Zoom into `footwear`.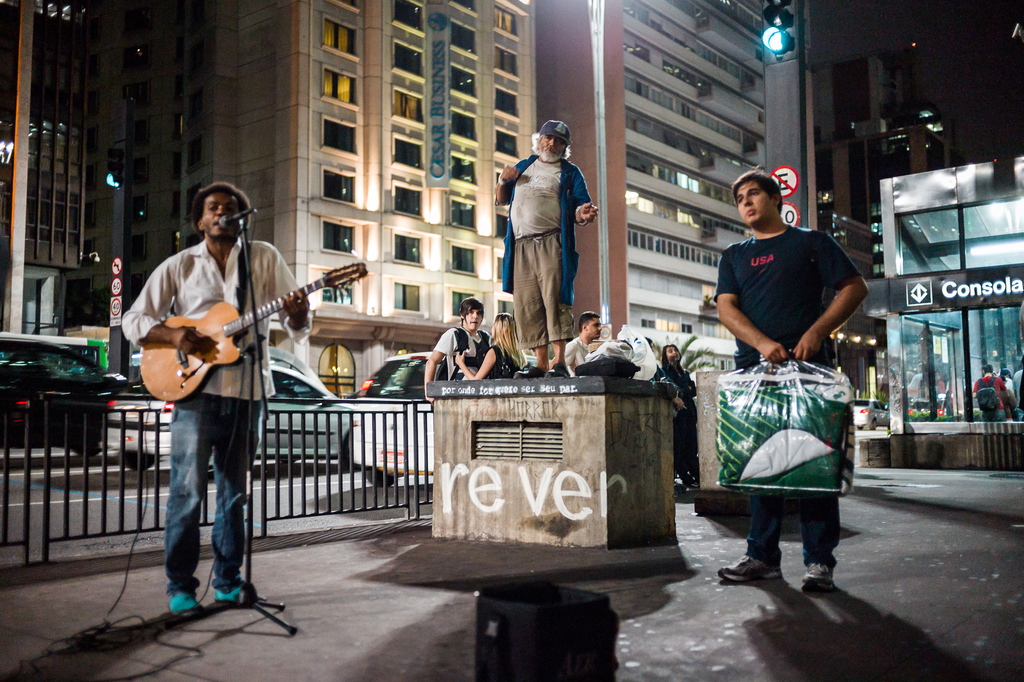
Zoom target: [left=803, top=558, right=838, bottom=588].
